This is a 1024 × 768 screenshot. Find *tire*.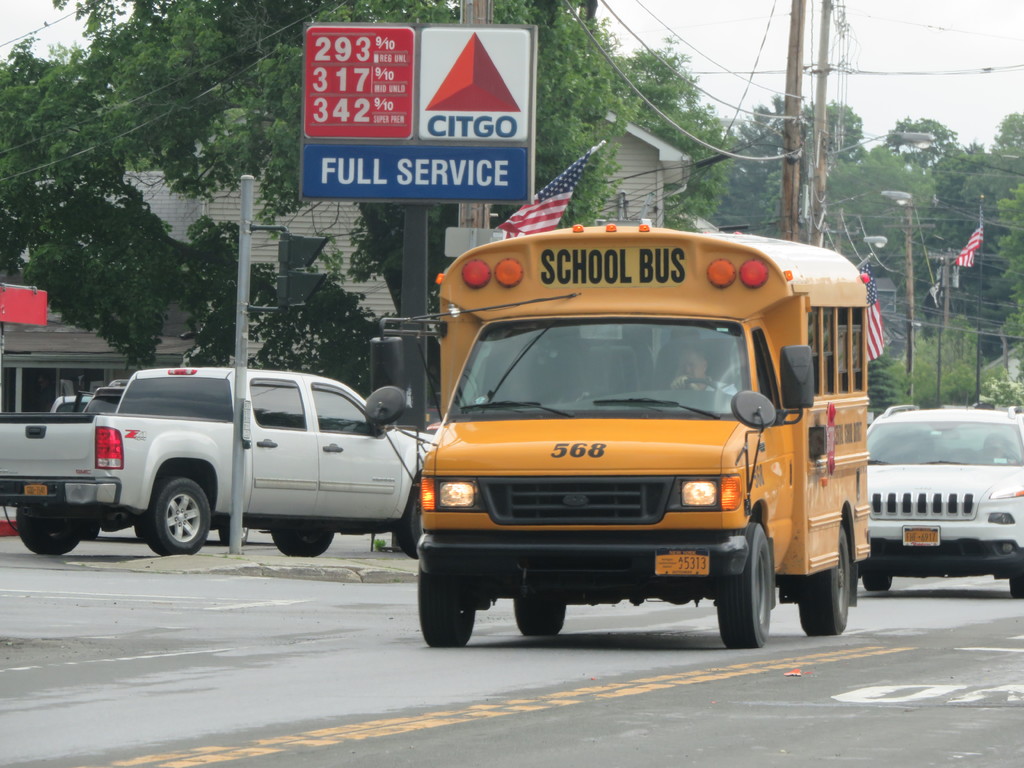
Bounding box: [858, 576, 890, 593].
